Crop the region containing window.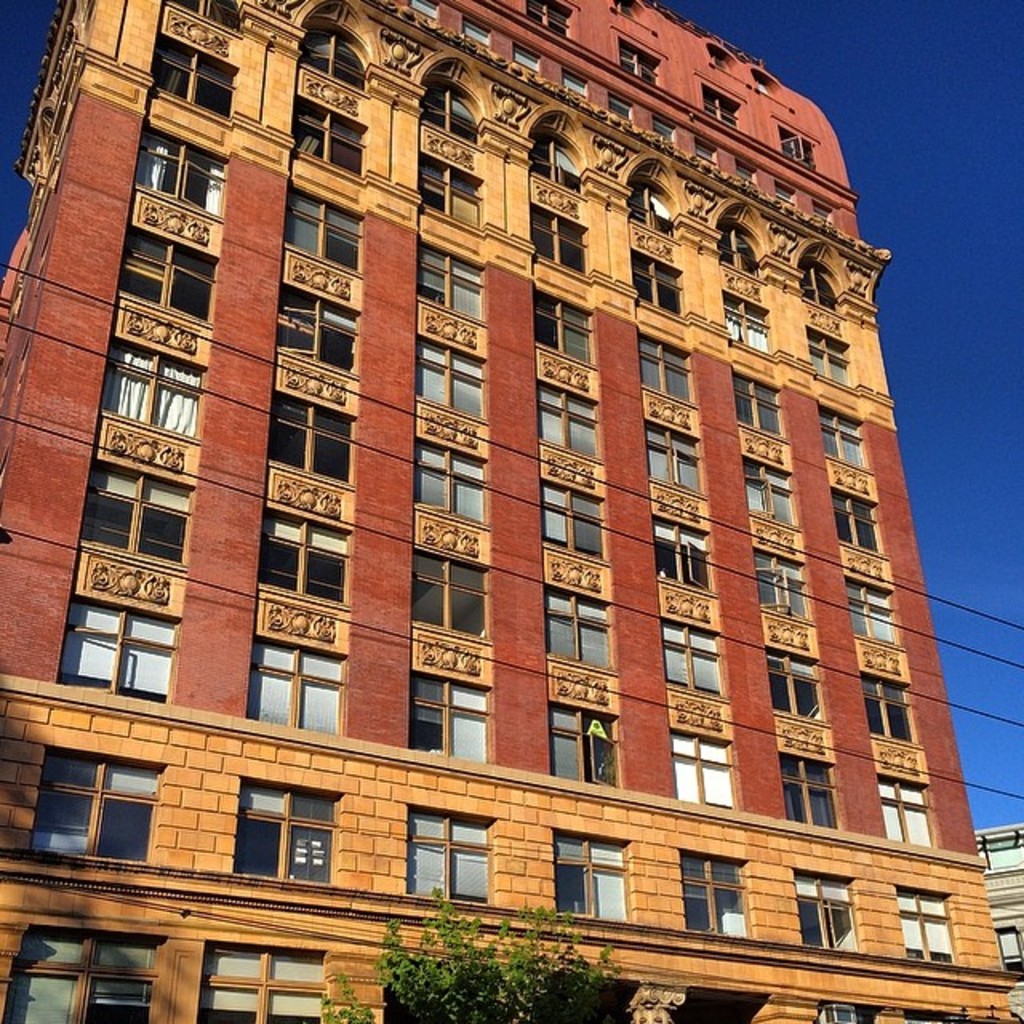
Crop region: 42 739 160 870.
